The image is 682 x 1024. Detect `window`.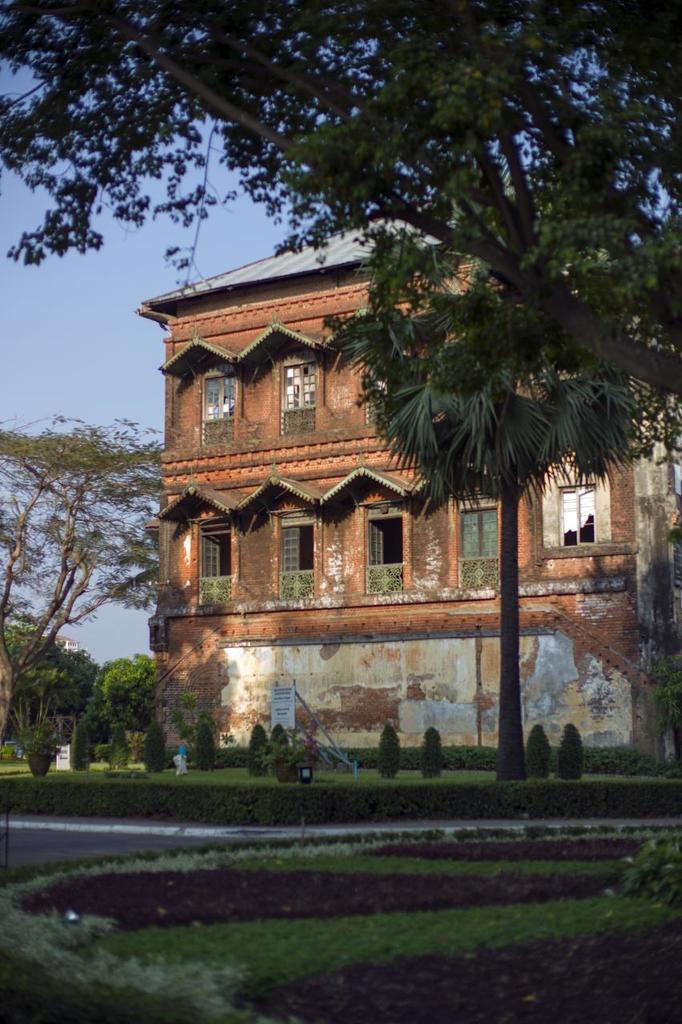
Detection: <bbox>156, 333, 243, 447</bbox>.
